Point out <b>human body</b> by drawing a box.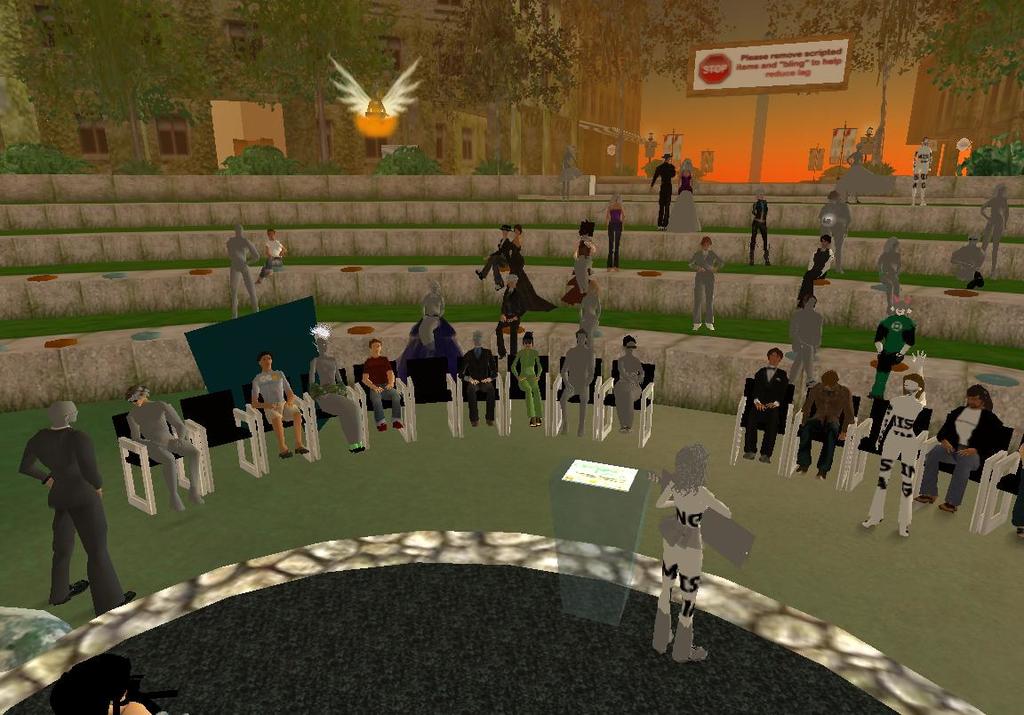
[796,385,851,480].
